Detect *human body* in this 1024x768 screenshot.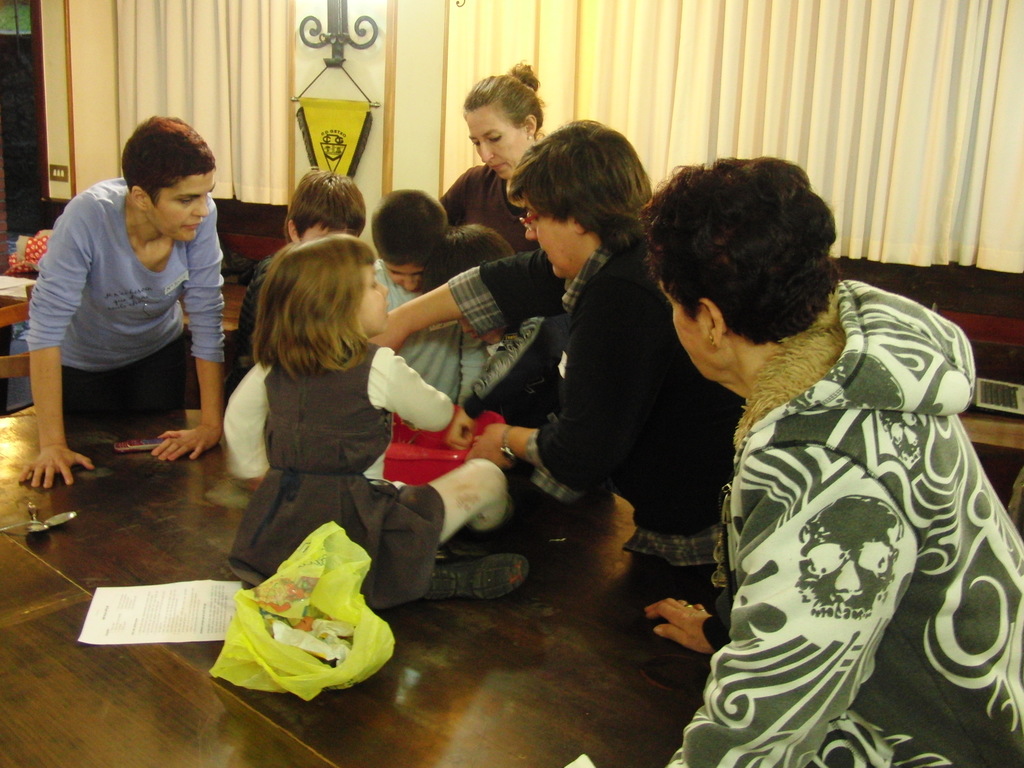
Detection: [left=366, top=242, right=721, bottom=593].
